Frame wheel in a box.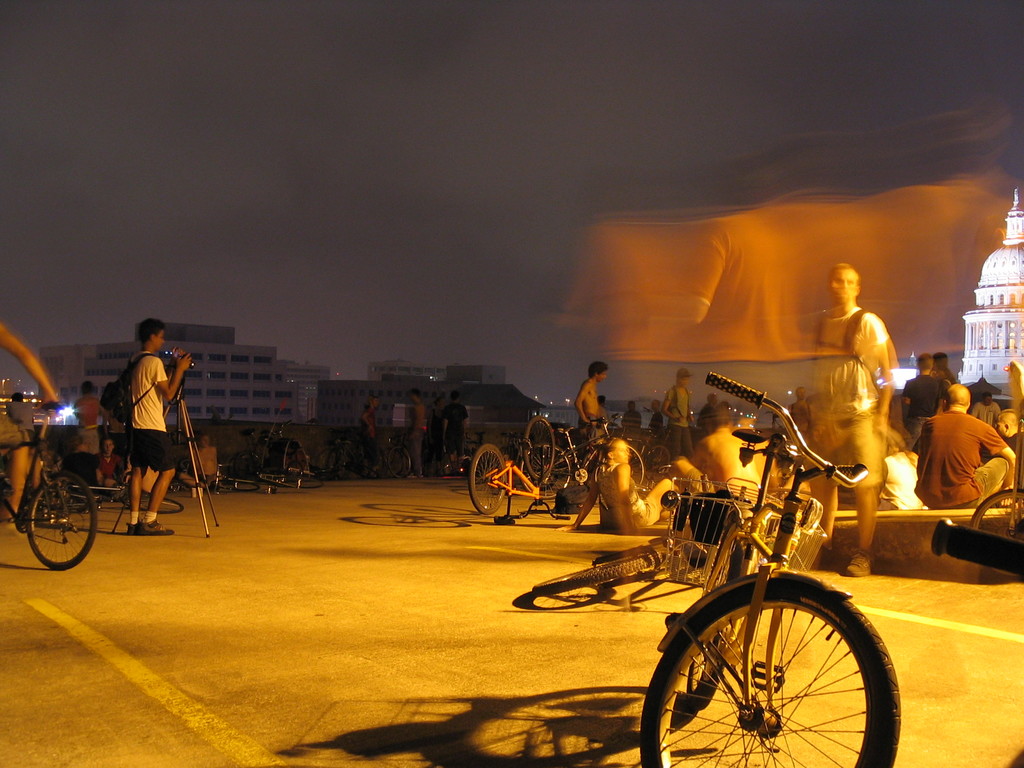
rect(520, 414, 554, 481).
